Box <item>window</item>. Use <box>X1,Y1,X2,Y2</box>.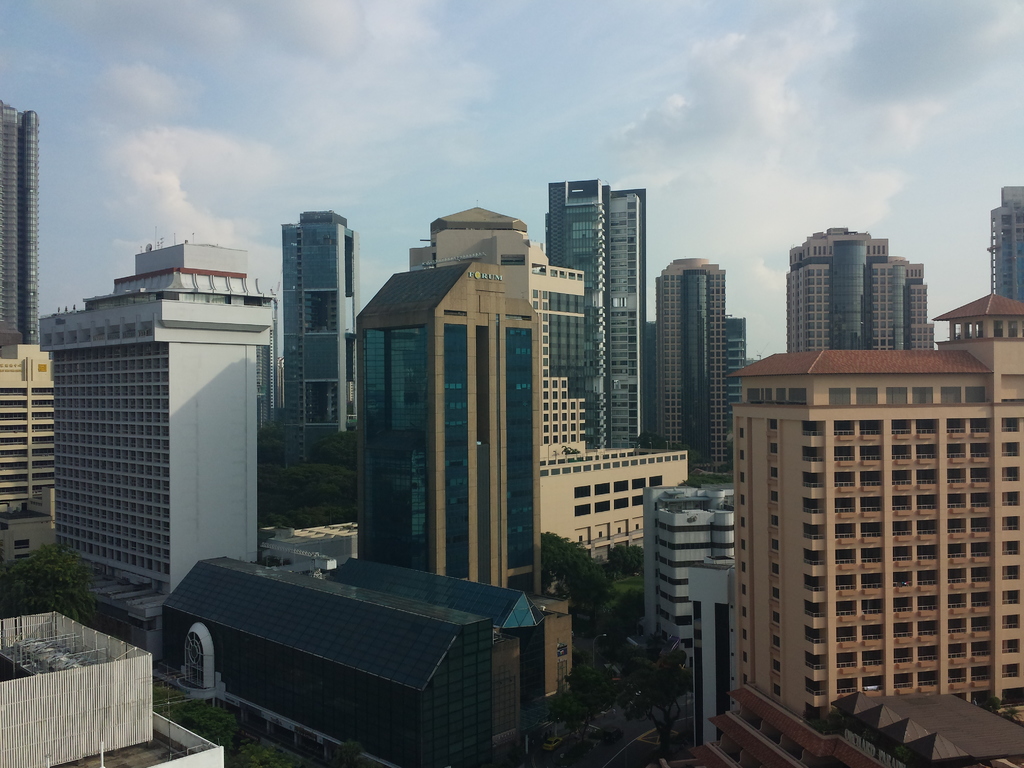
<box>884,387,906,403</box>.
